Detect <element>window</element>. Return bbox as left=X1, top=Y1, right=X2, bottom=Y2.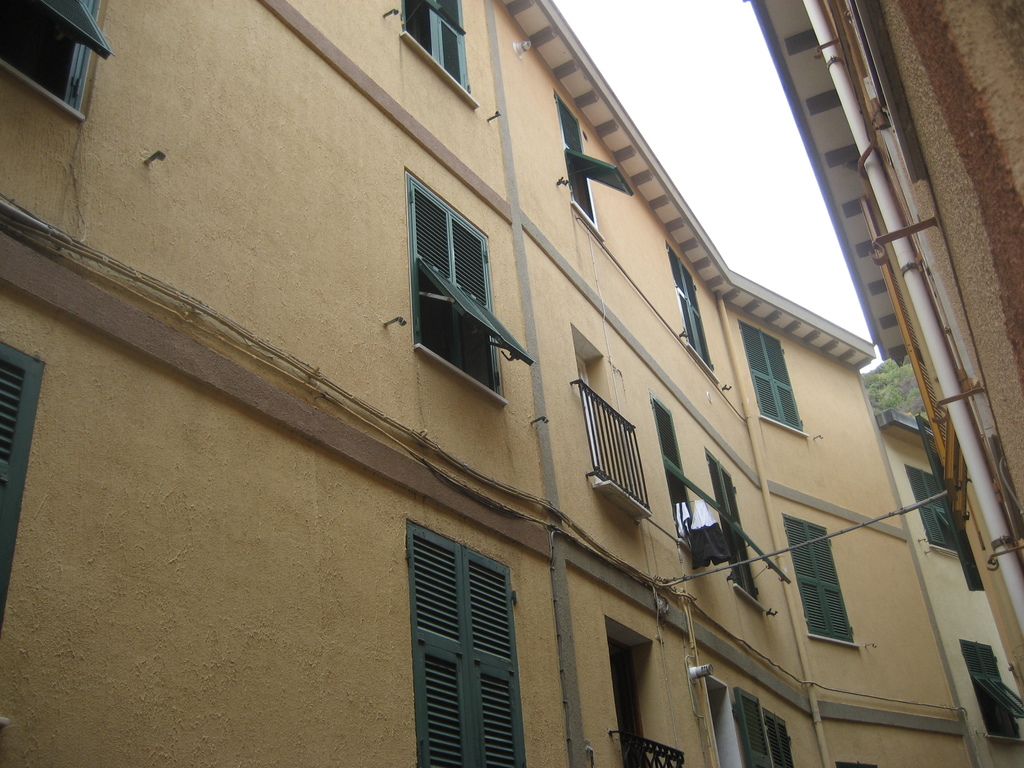
left=732, top=688, right=795, bottom=767.
